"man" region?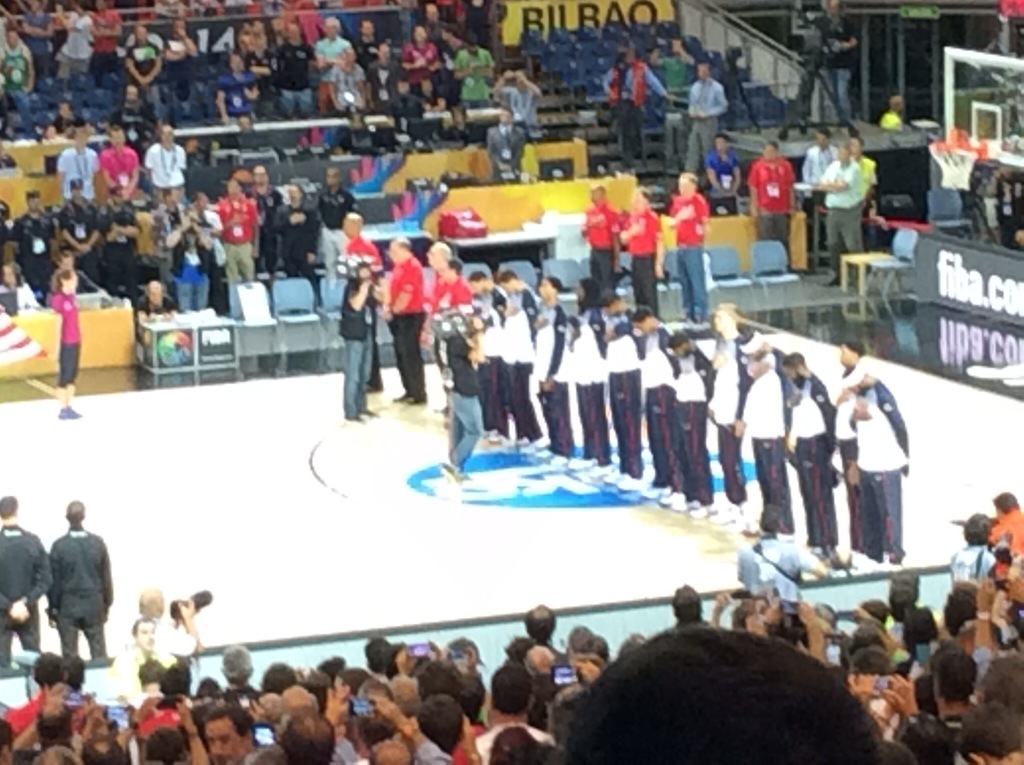
bbox(822, 348, 907, 568)
